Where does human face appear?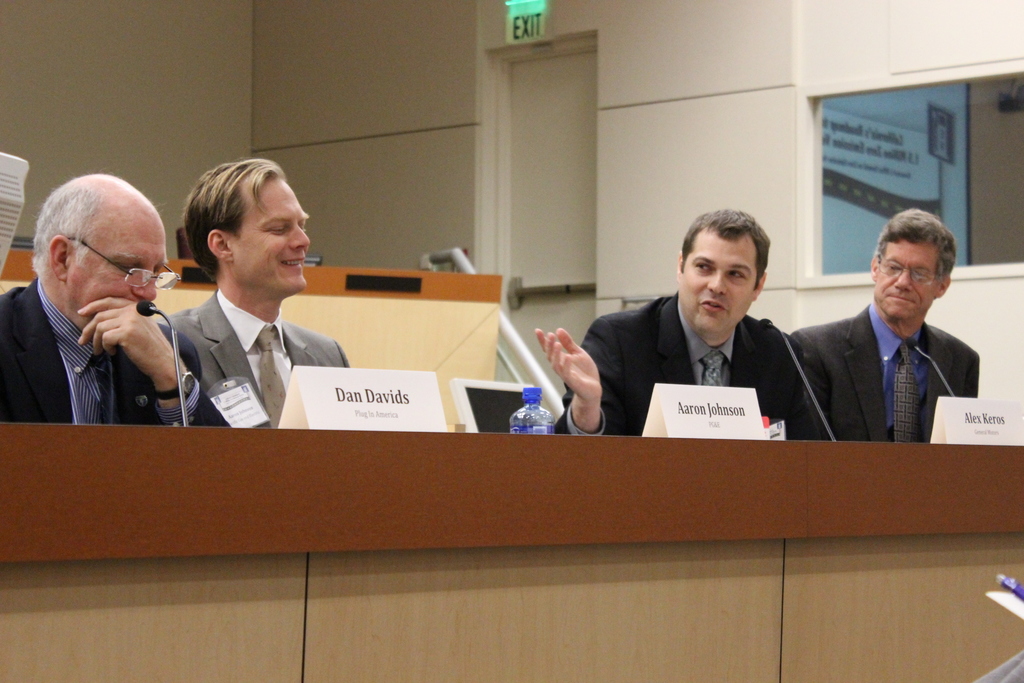
Appears at select_region(61, 205, 177, 331).
